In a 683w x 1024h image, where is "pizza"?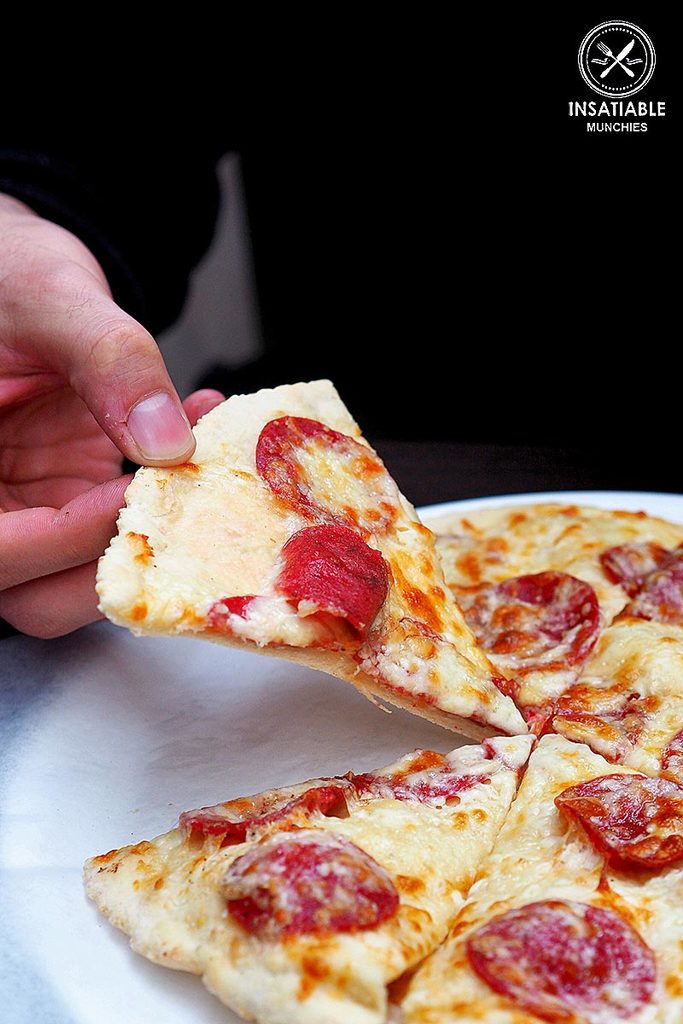
[left=552, top=546, right=682, bottom=805].
